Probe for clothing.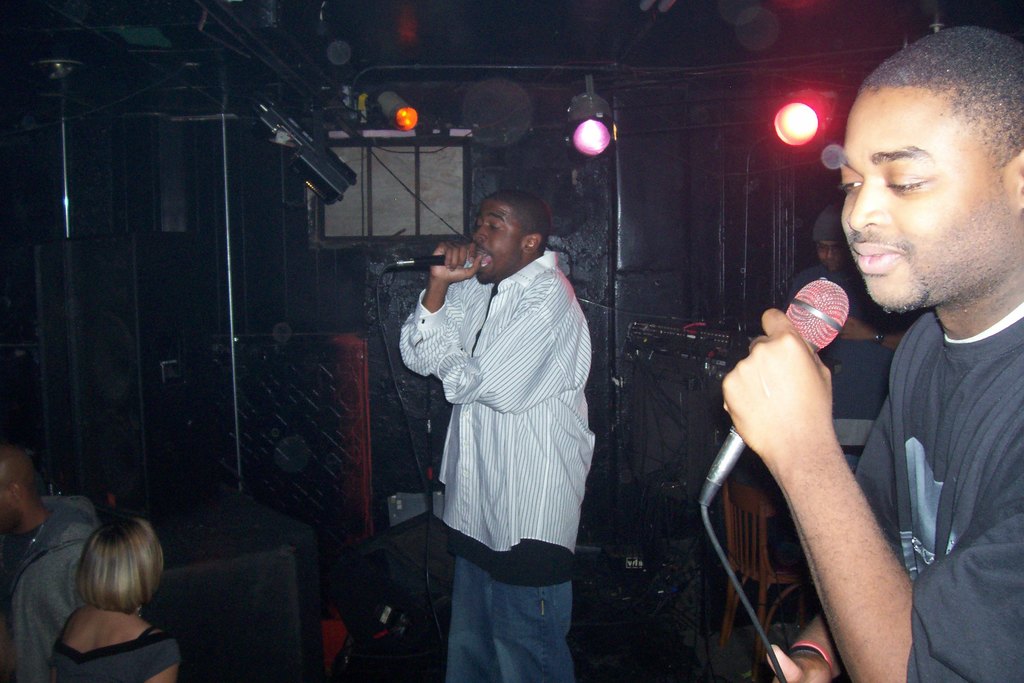
Probe result: x1=842, y1=315, x2=1023, y2=682.
